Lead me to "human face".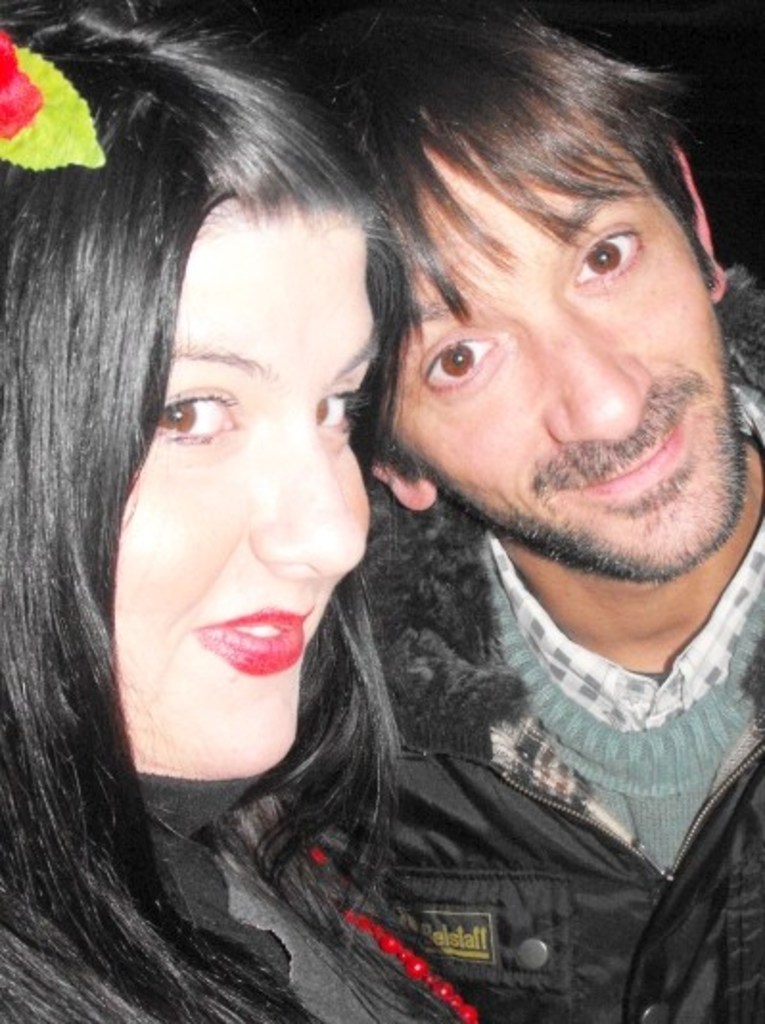
Lead to 389:153:744:573.
